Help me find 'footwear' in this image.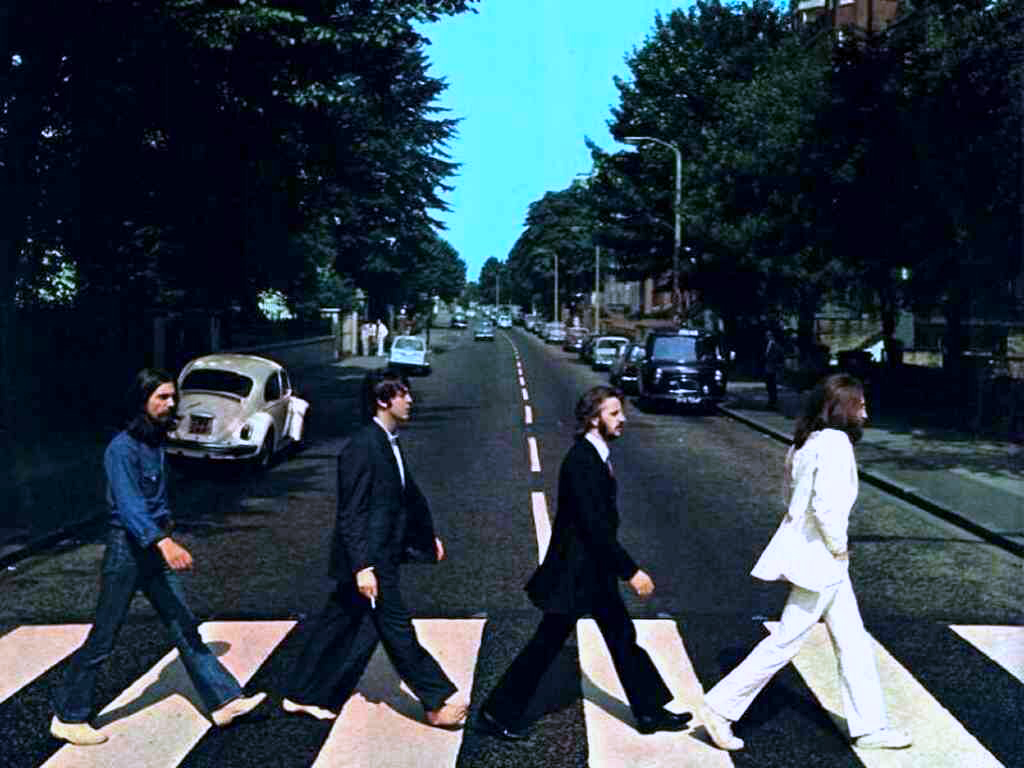
Found it: [x1=41, y1=719, x2=107, y2=749].
